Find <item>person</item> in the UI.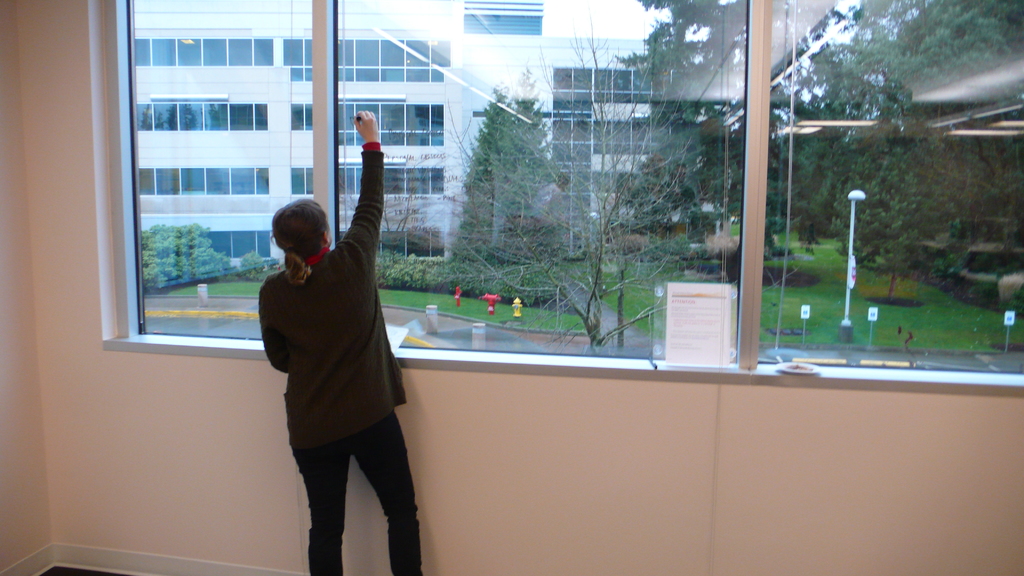
UI element at left=241, top=130, right=426, bottom=572.
